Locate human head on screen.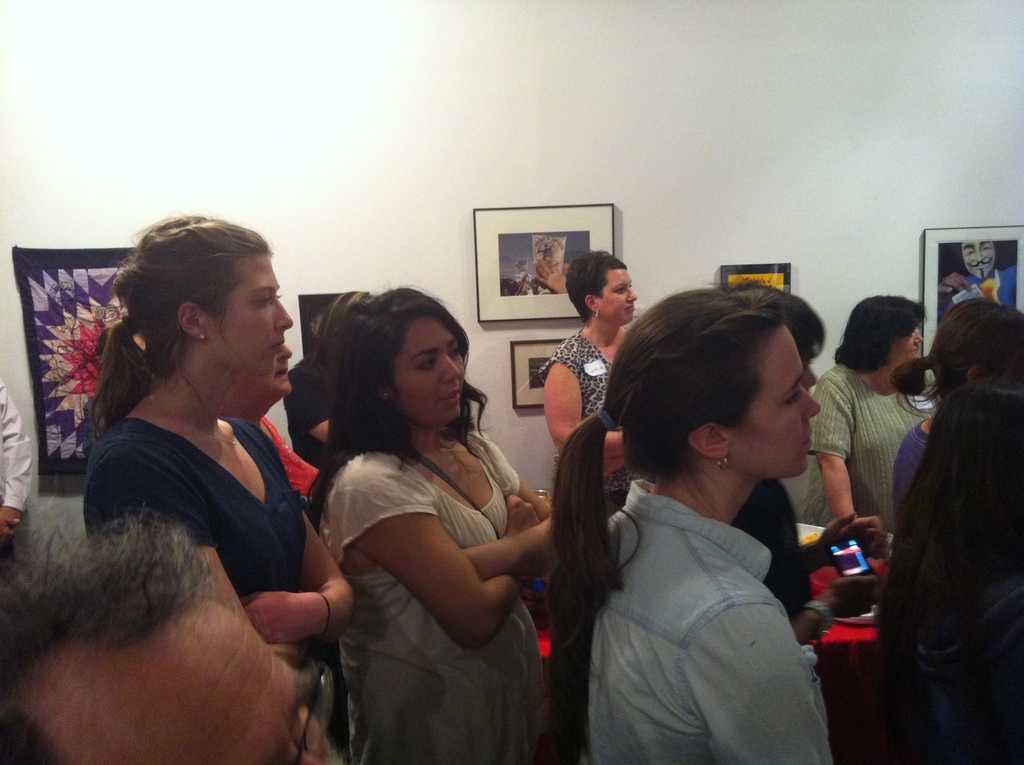
On screen at 843/294/926/385.
